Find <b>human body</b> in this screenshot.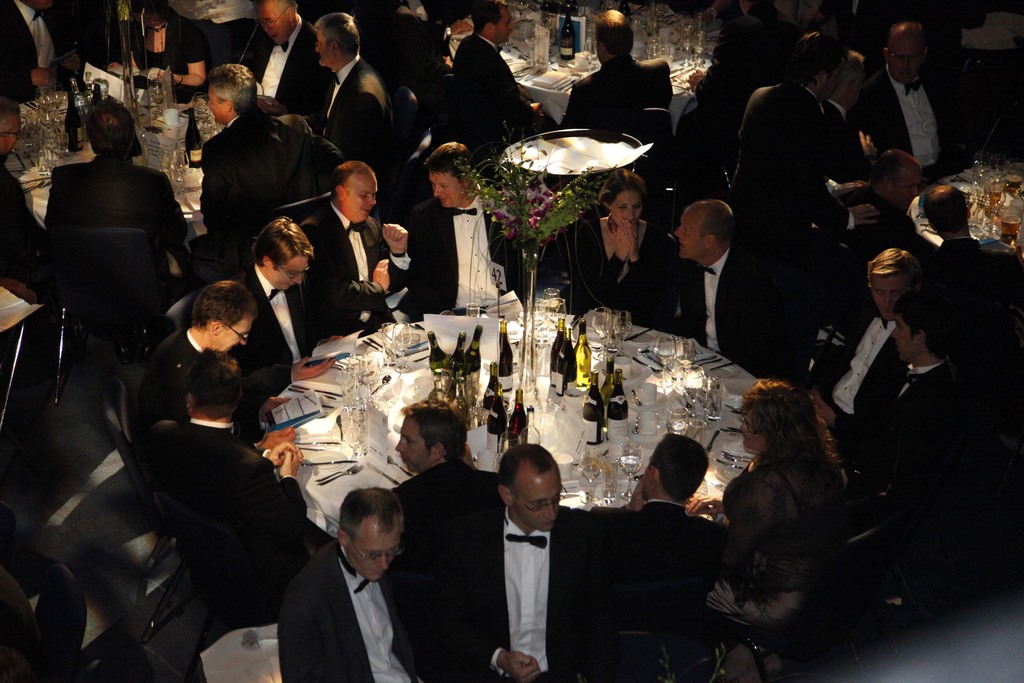
The bounding box for <b>human body</b> is (300, 161, 408, 320).
